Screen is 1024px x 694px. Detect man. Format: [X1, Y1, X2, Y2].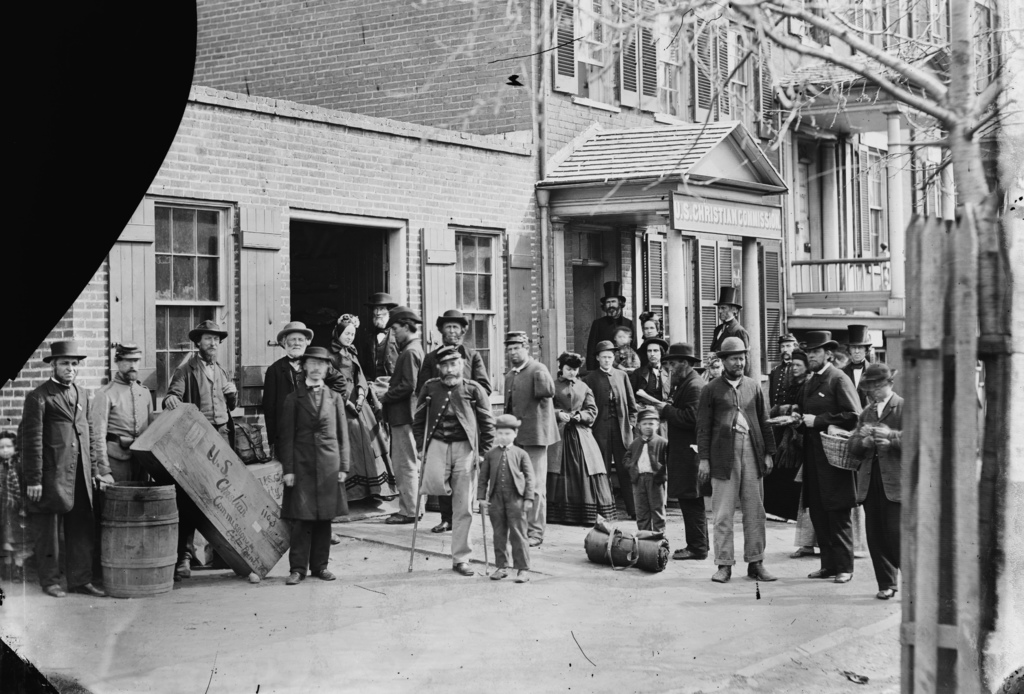
[581, 337, 637, 520].
